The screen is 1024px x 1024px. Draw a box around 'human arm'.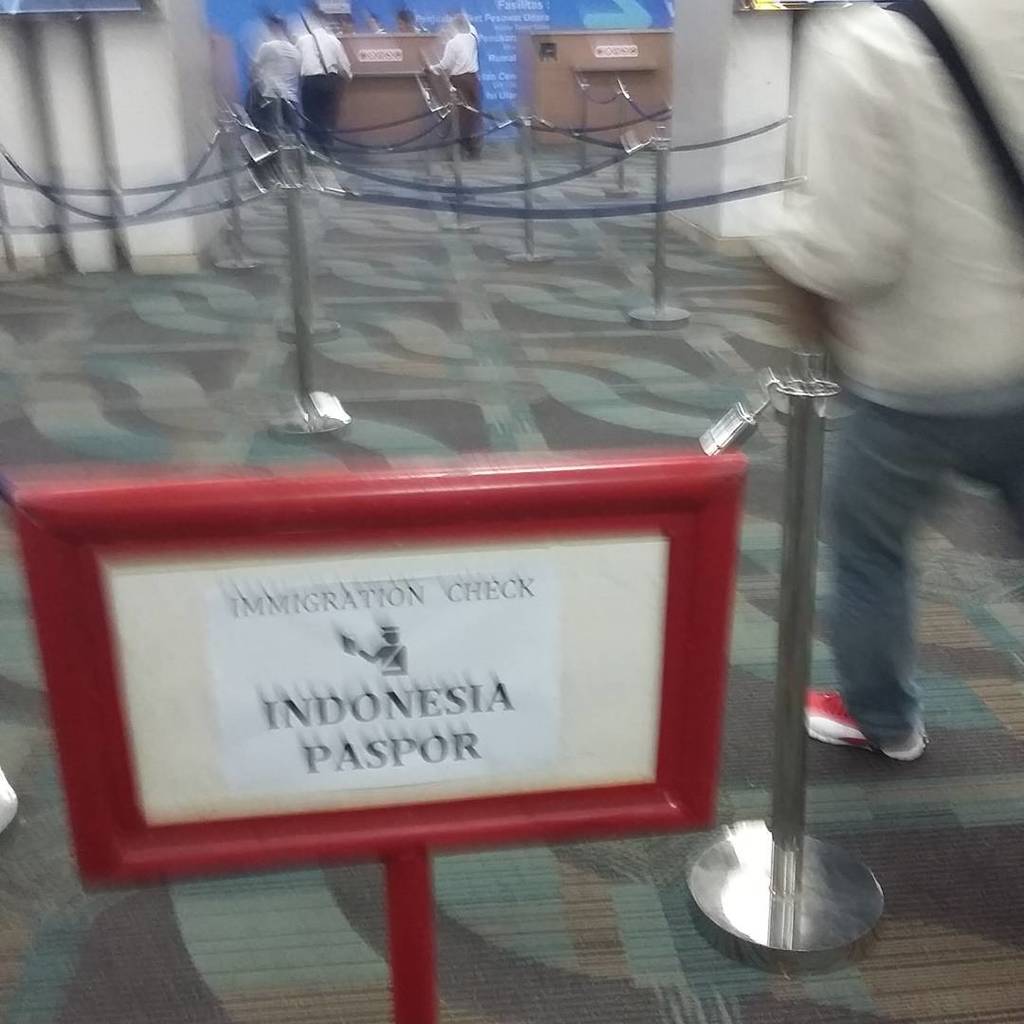
(x1=335, y1=43, x2=353, y2=83).
